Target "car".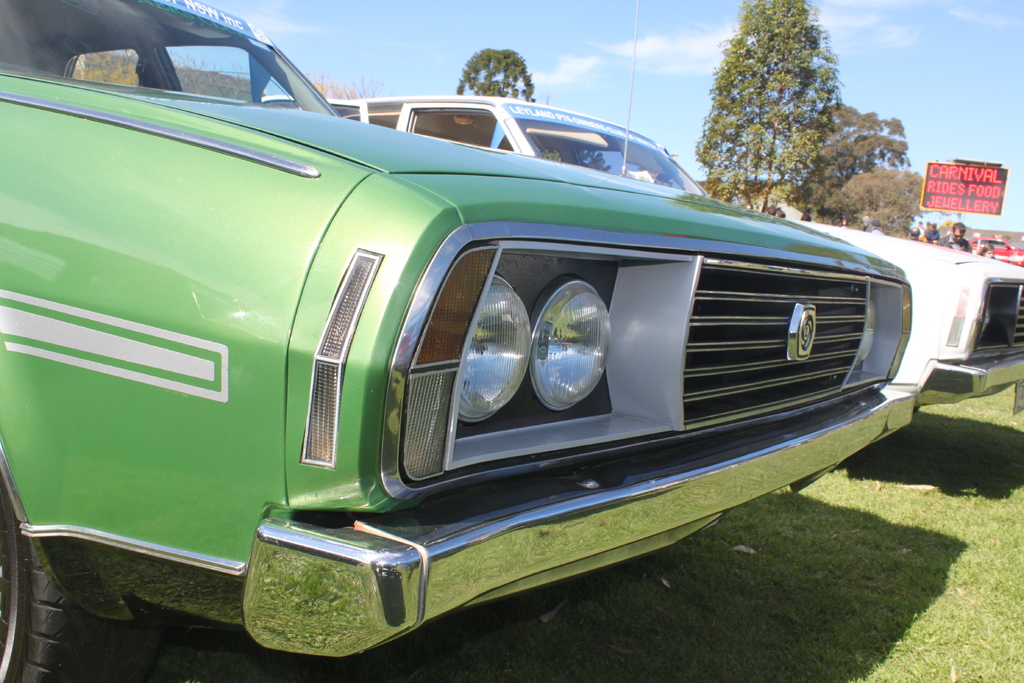
Target region: locate(4, 0, 916, 682).
